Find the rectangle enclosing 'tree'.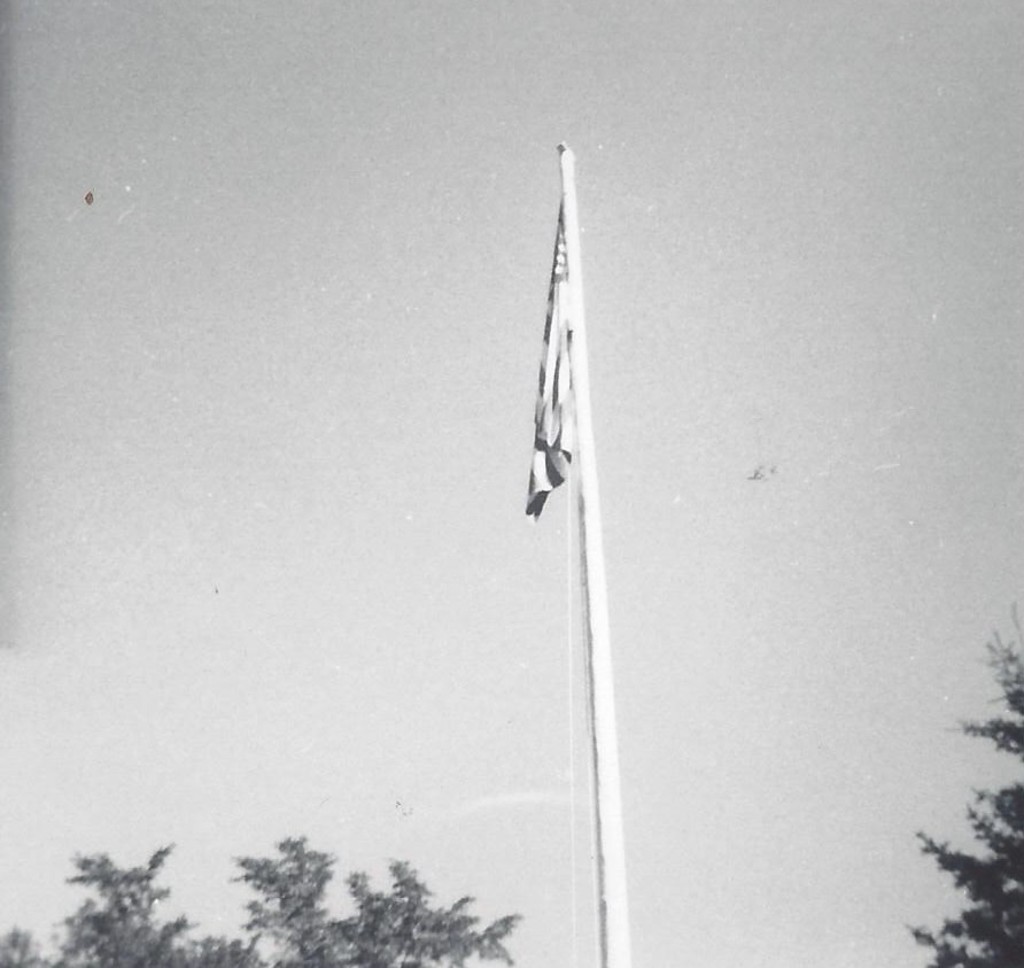
x1=905 y1=583 x2=1023 y2=967.
